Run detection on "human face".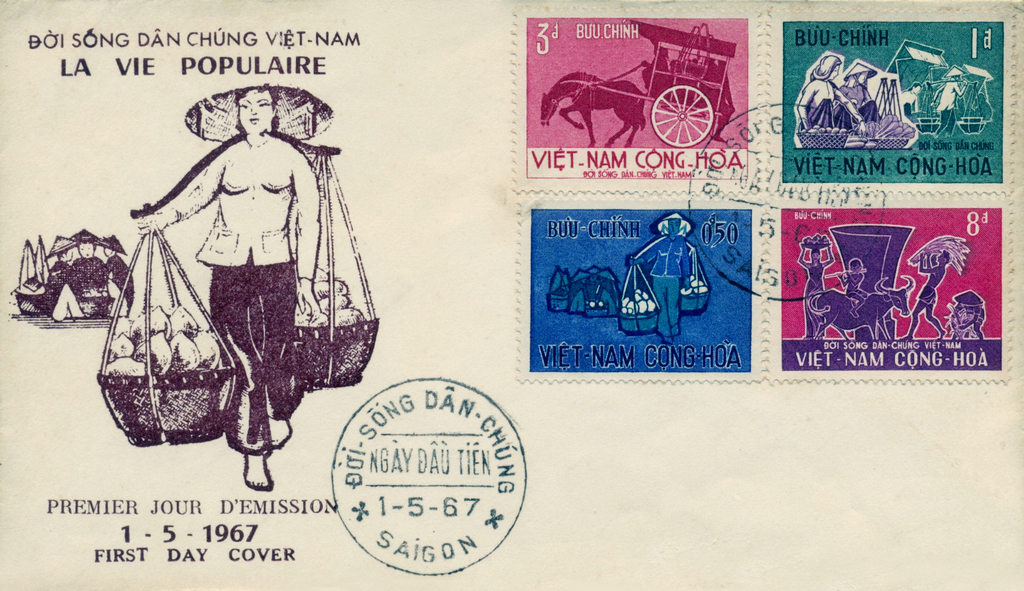
Result: box(240, 86, 271, 135).
